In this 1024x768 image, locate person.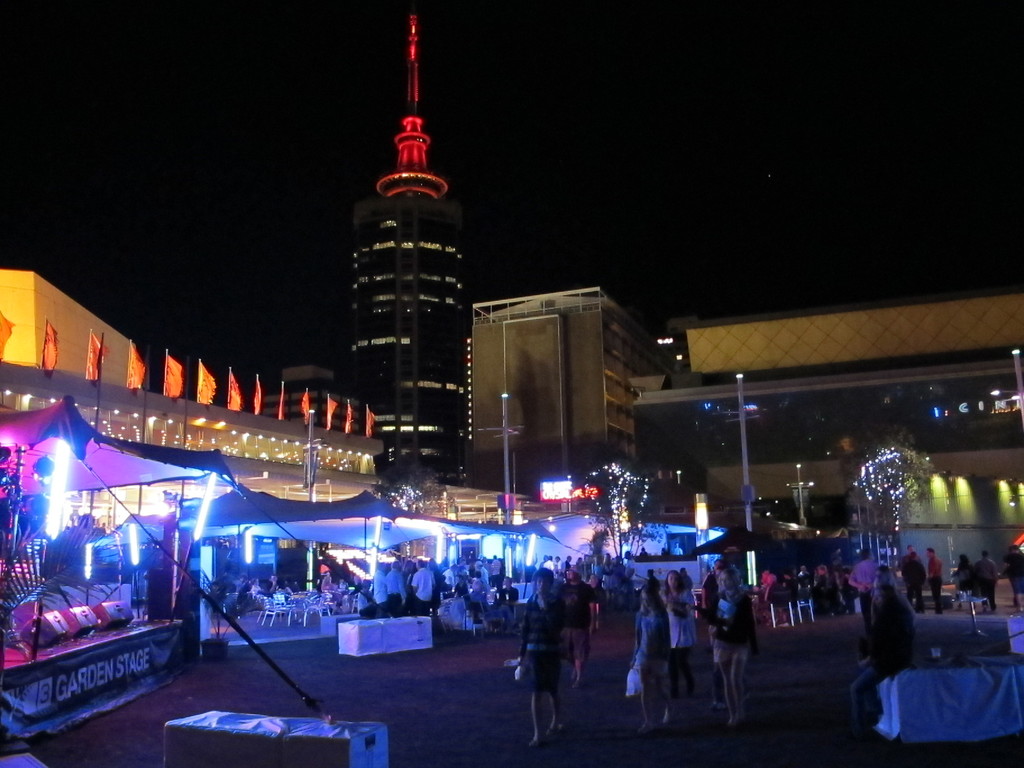
Bounding box: 662/569/698/694.
